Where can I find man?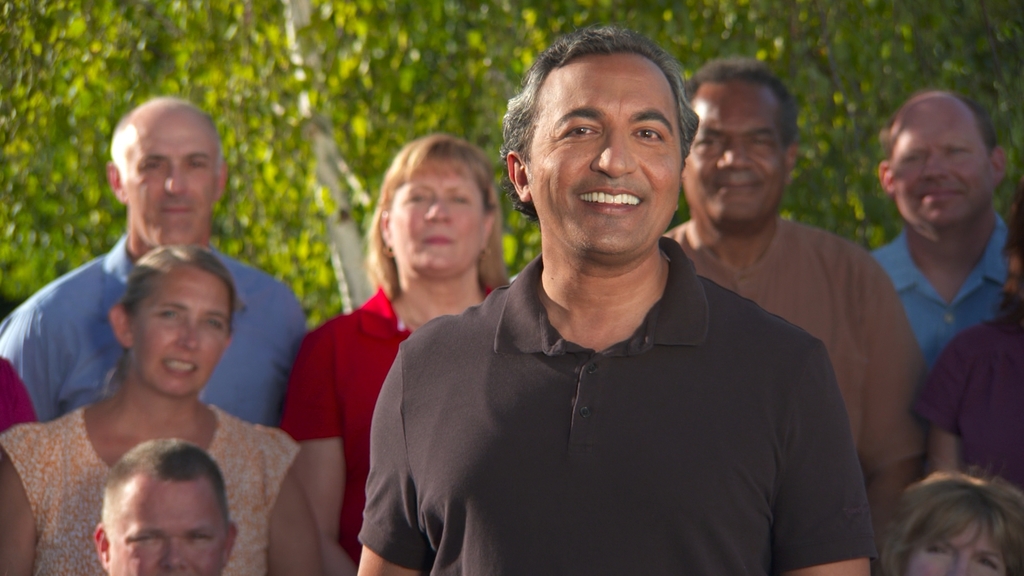
You can find it at bbox(854, 79, 1023, 431).
